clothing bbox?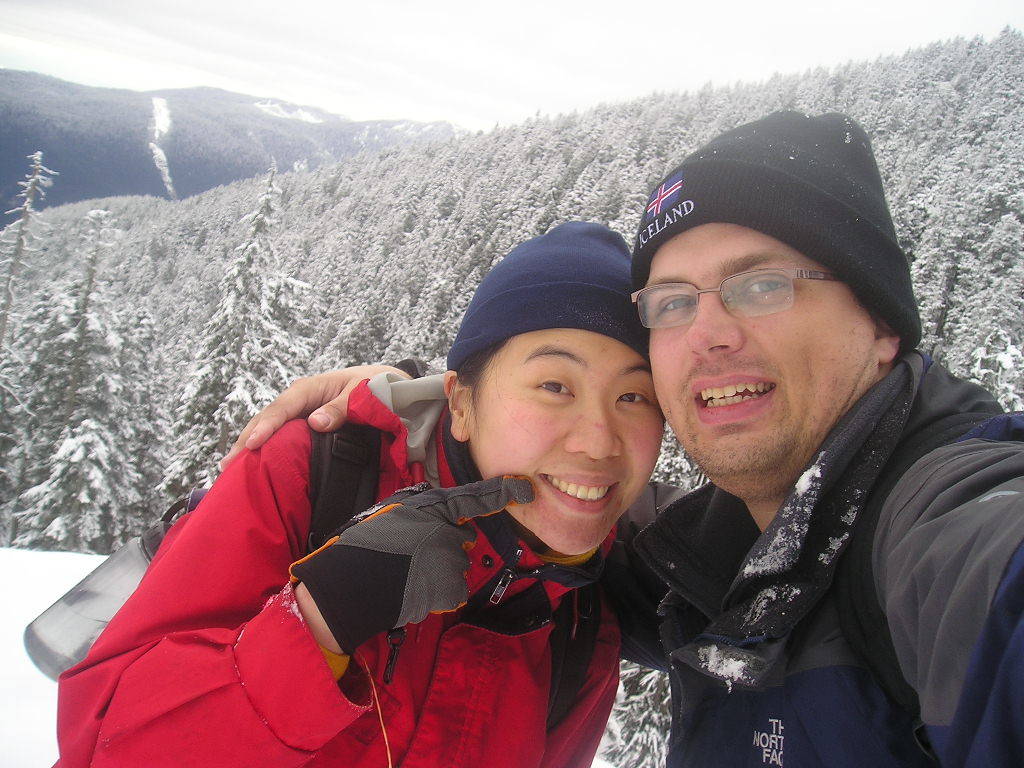
<region>393, 356, 1023, 767</region>
